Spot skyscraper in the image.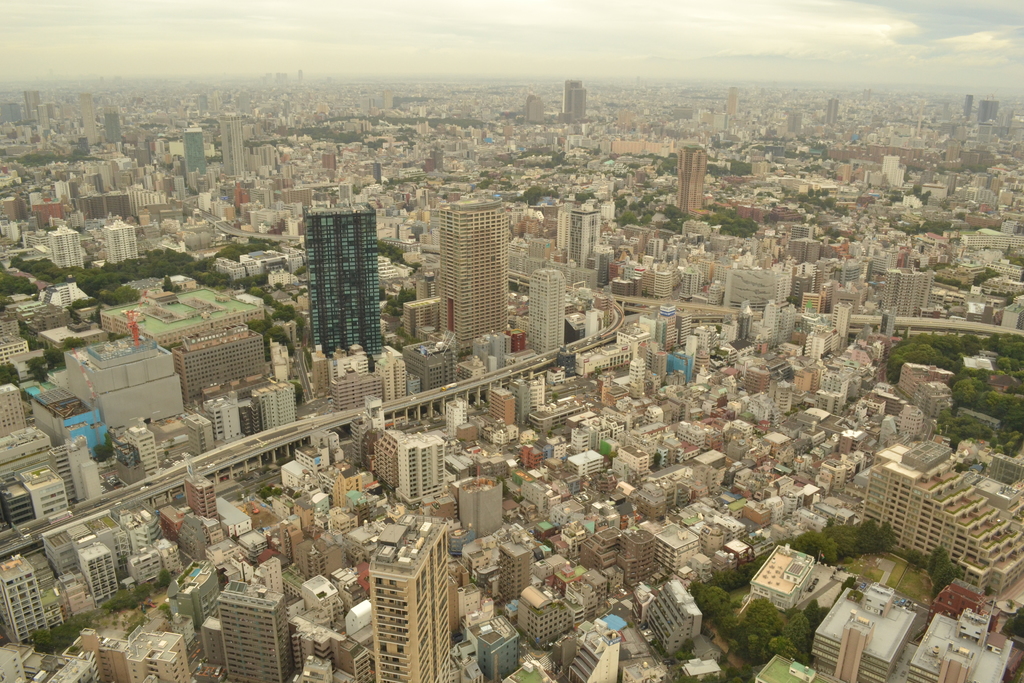
skyscraper found at 561, 202, 603, 272.
